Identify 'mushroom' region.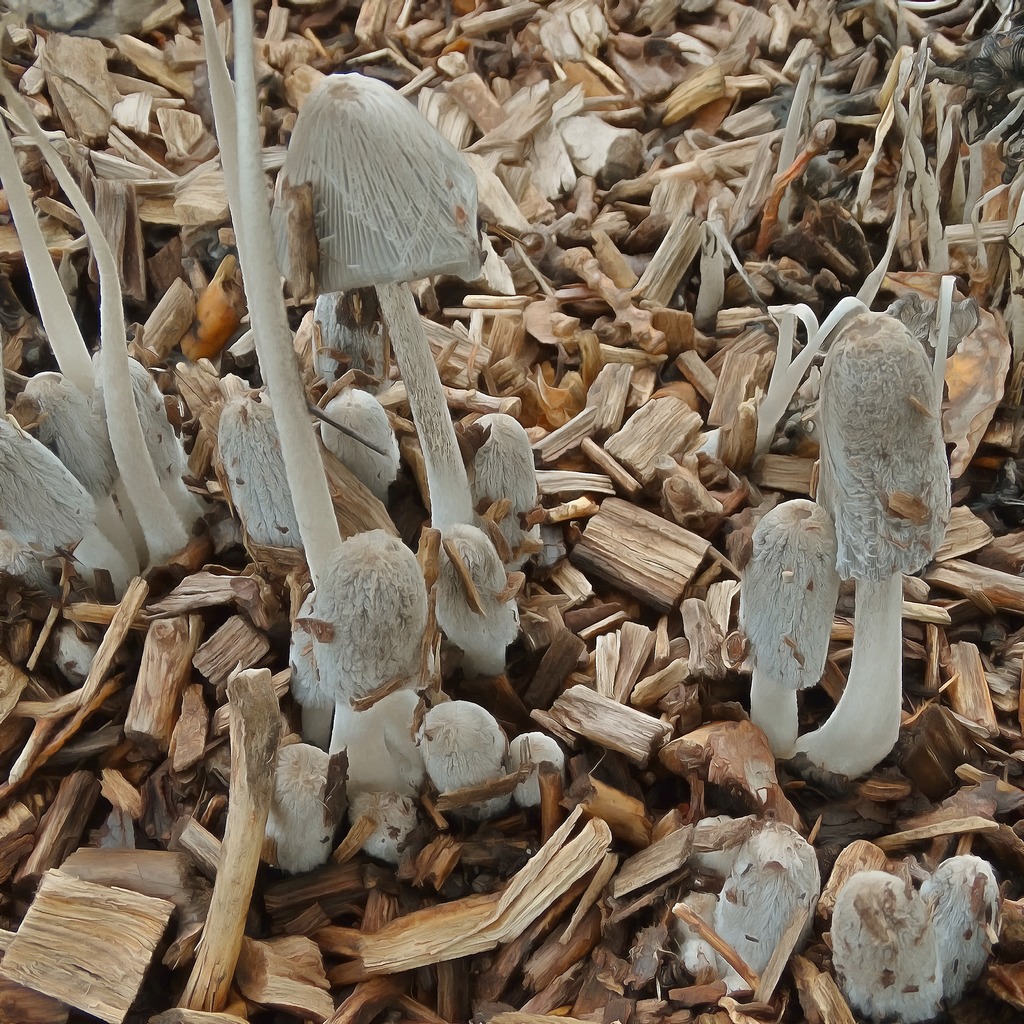
Region: detection(224, 402, 314, 563).
